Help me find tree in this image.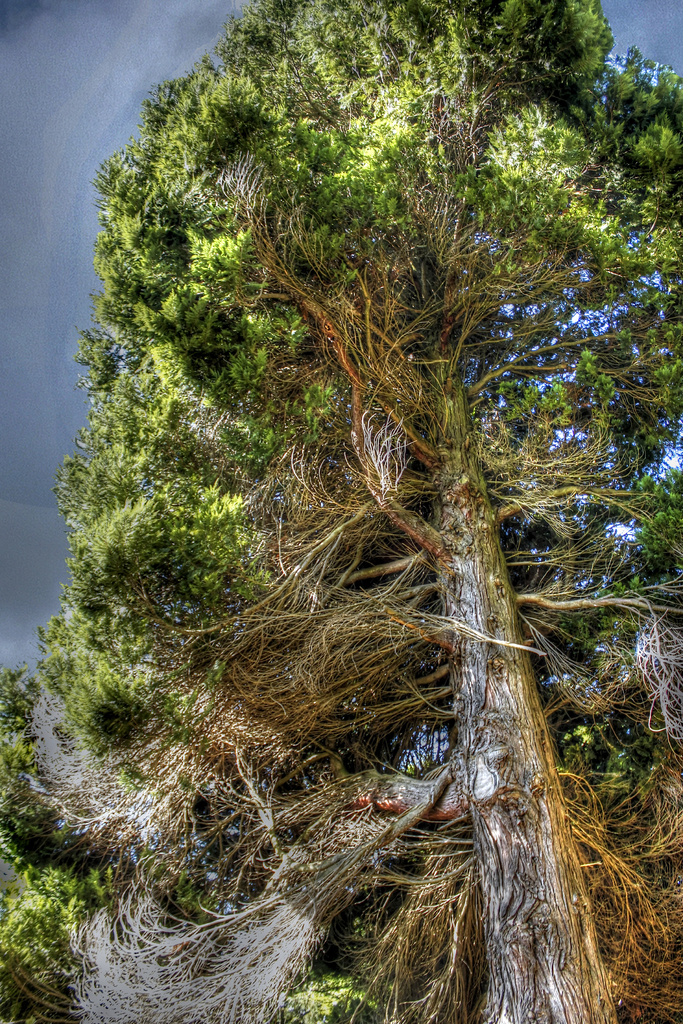
Found it: box(0, 3, 682, 1023).
